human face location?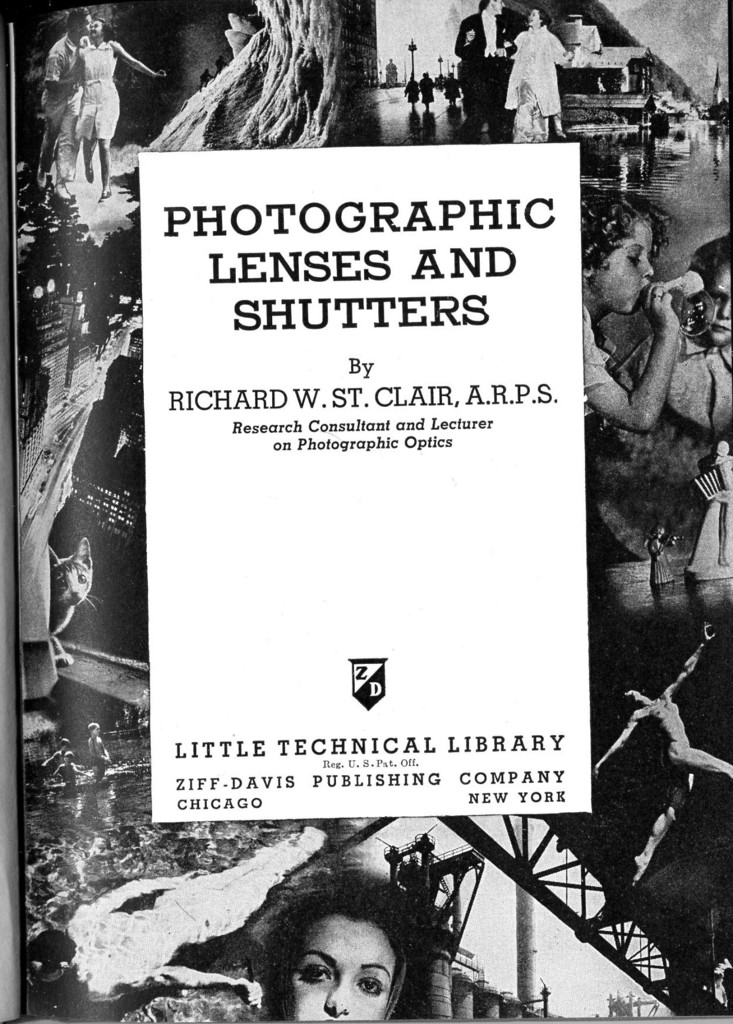
region(282, 915, 407, 1023)
